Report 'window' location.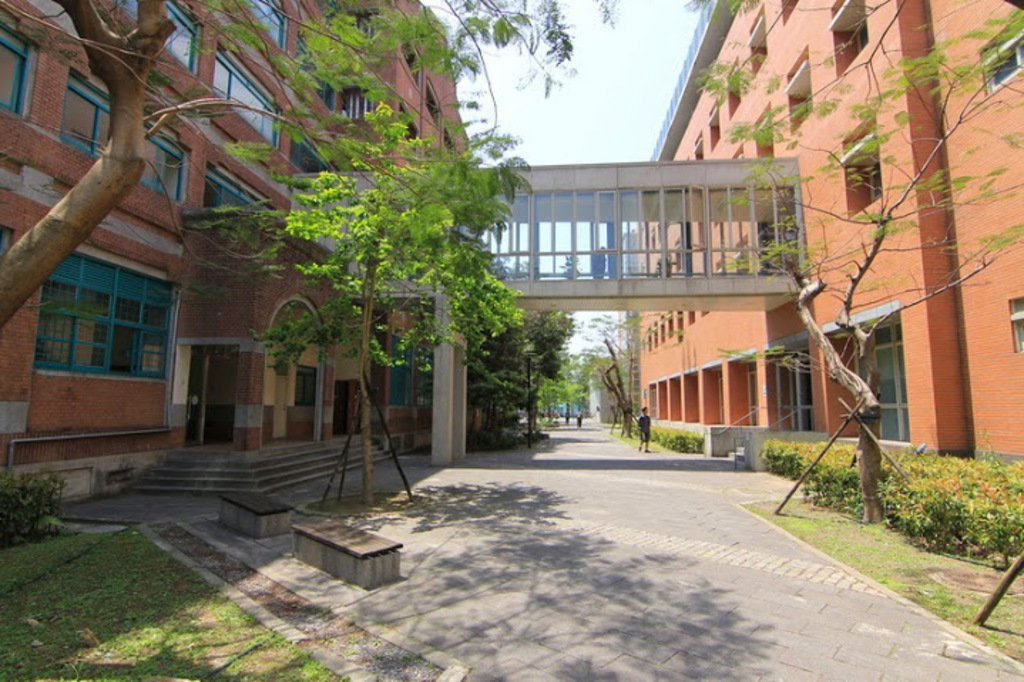
Report: [left=840, top=118, right=897, bottom=211].
